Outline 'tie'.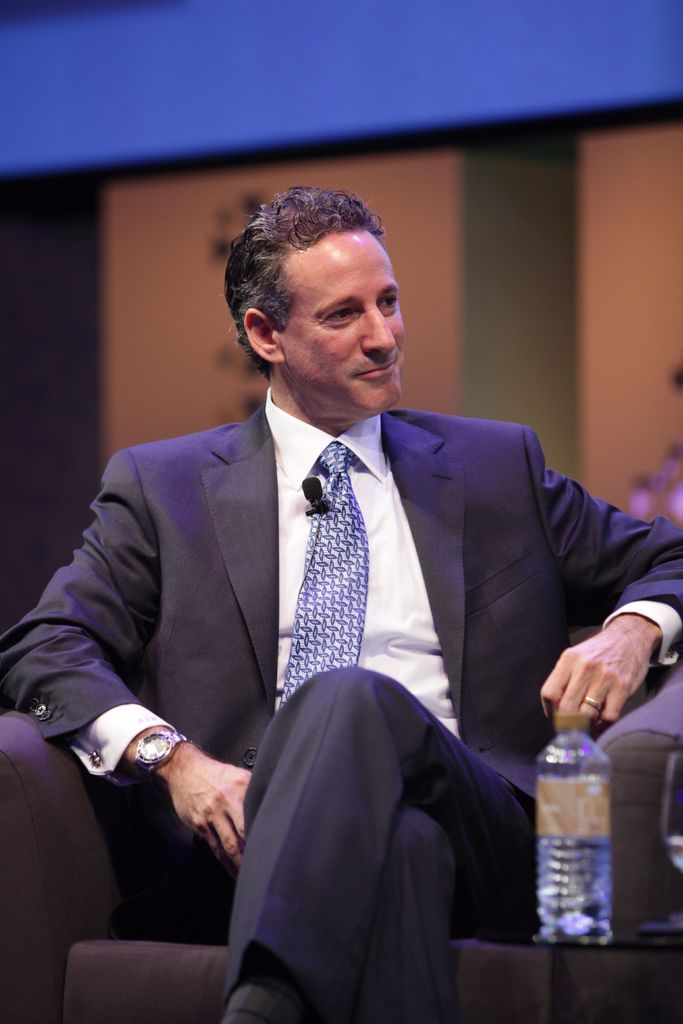
Outline: {"left": 275, "top": 442, "right": 363, "bottom": 706}.
